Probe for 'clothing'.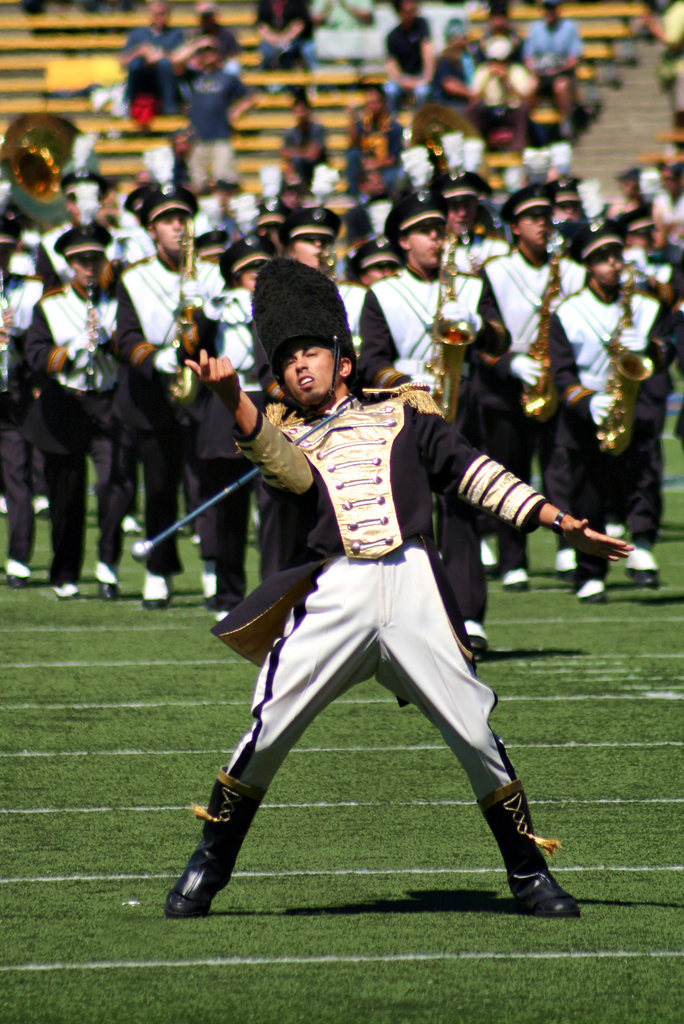
Probe result: select_region(108, 239, 234, 564).
